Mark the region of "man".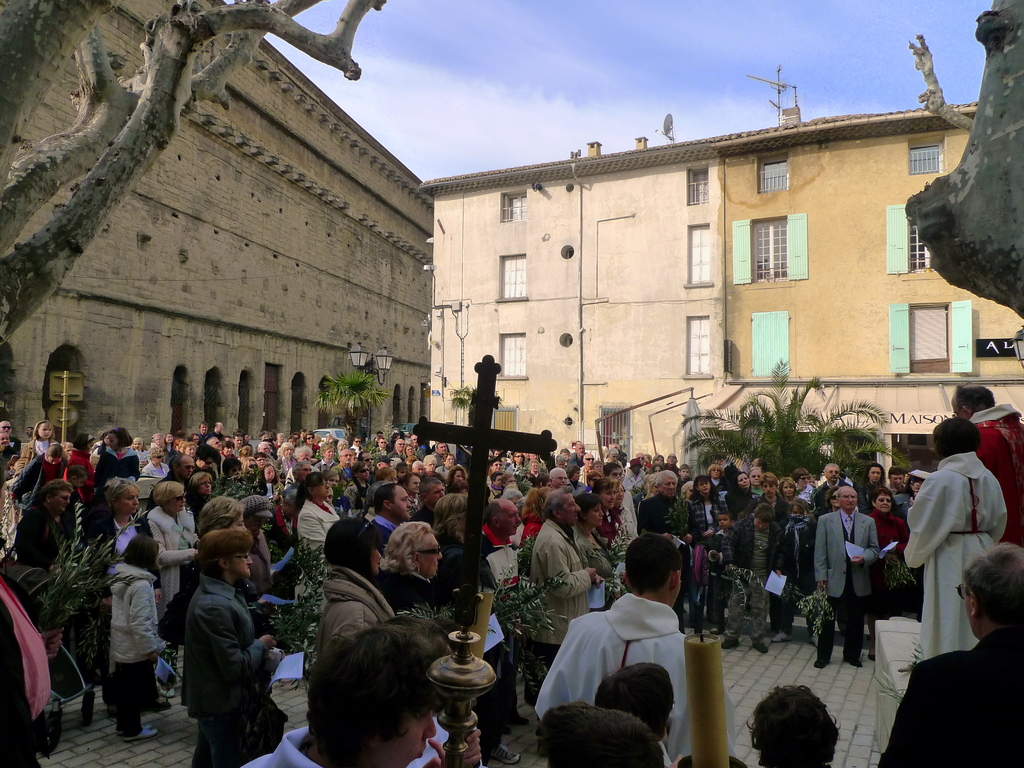
Region: 635, 452, 648, 468.
